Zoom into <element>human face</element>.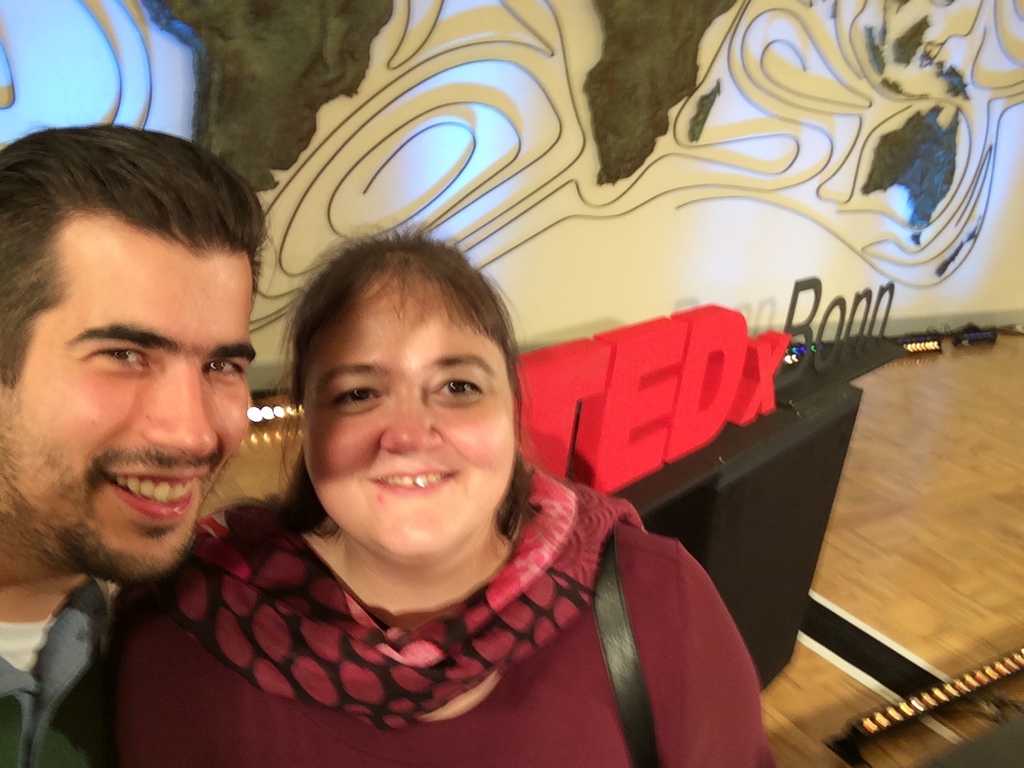
Zoom target: bbox(0, 253, 259, 584).
